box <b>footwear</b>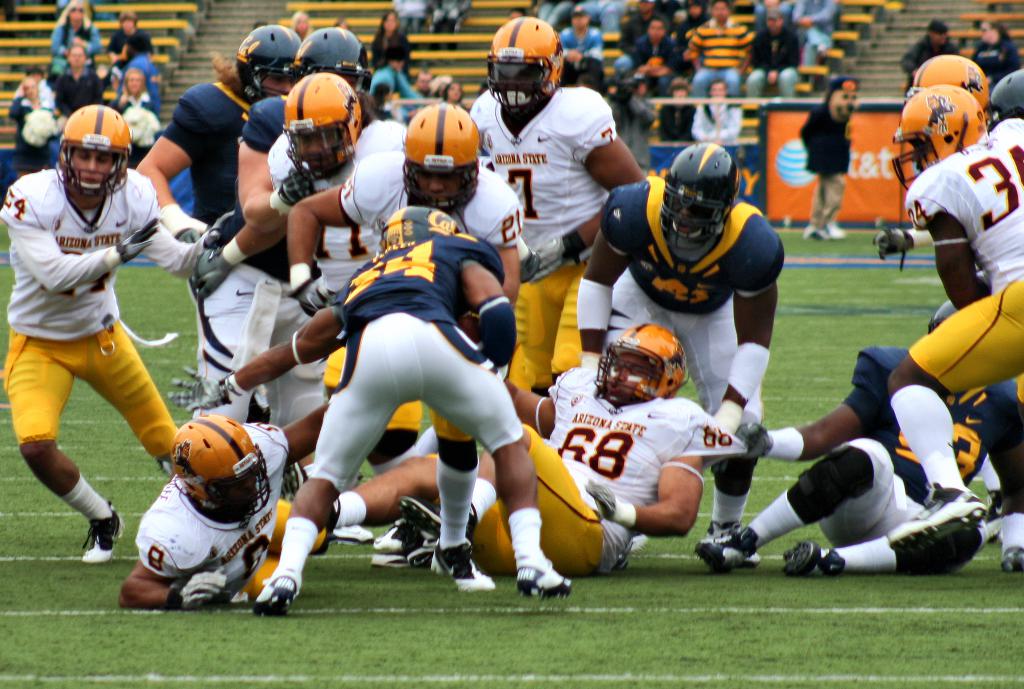
<box>780,539,848,575</box>
